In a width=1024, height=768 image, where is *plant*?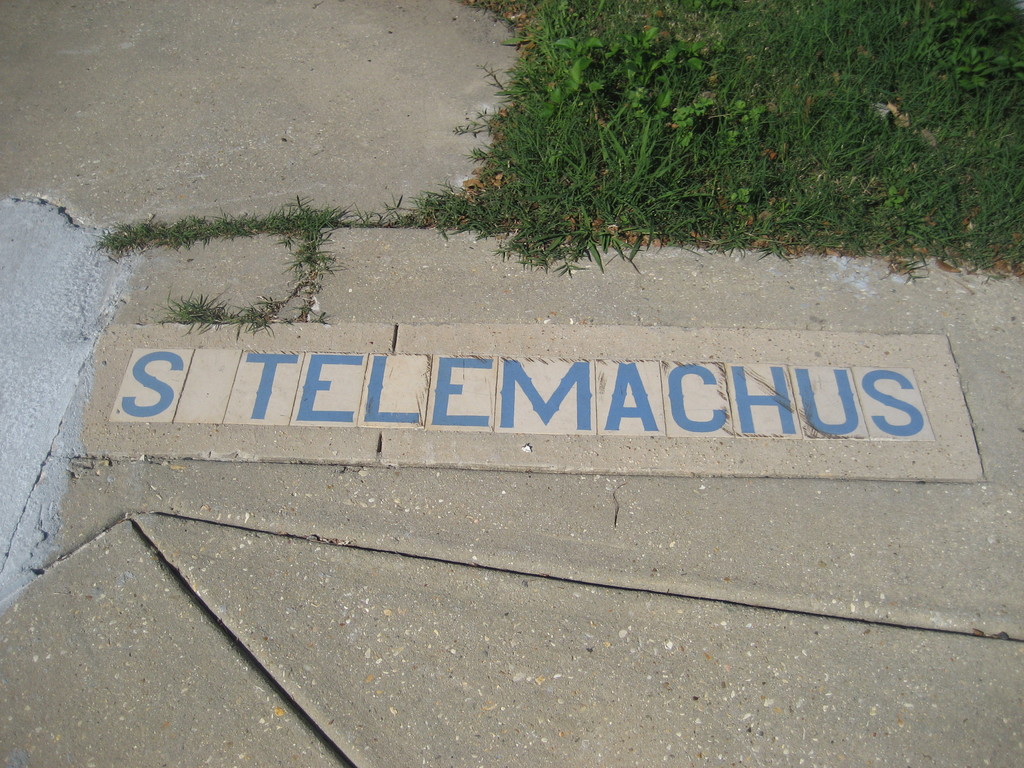
Rect(164, 287, 252, 324).
